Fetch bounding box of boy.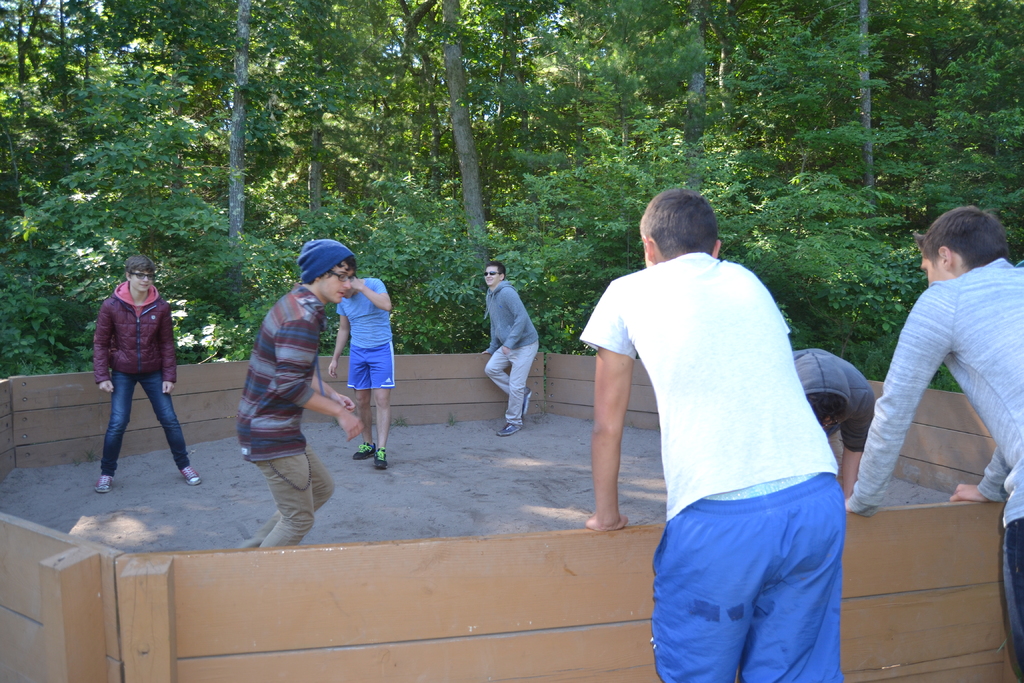
Bbox: bbox=[480, 262, 538, 436].
